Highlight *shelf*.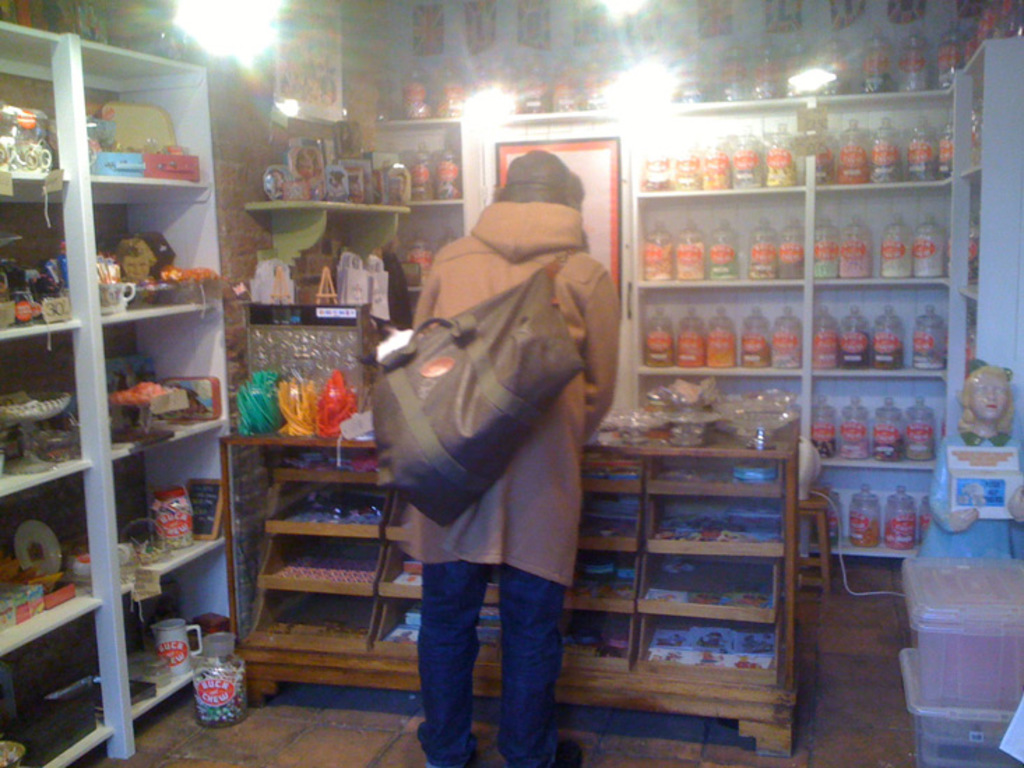
Highlighted region: 588/448/643/494.
